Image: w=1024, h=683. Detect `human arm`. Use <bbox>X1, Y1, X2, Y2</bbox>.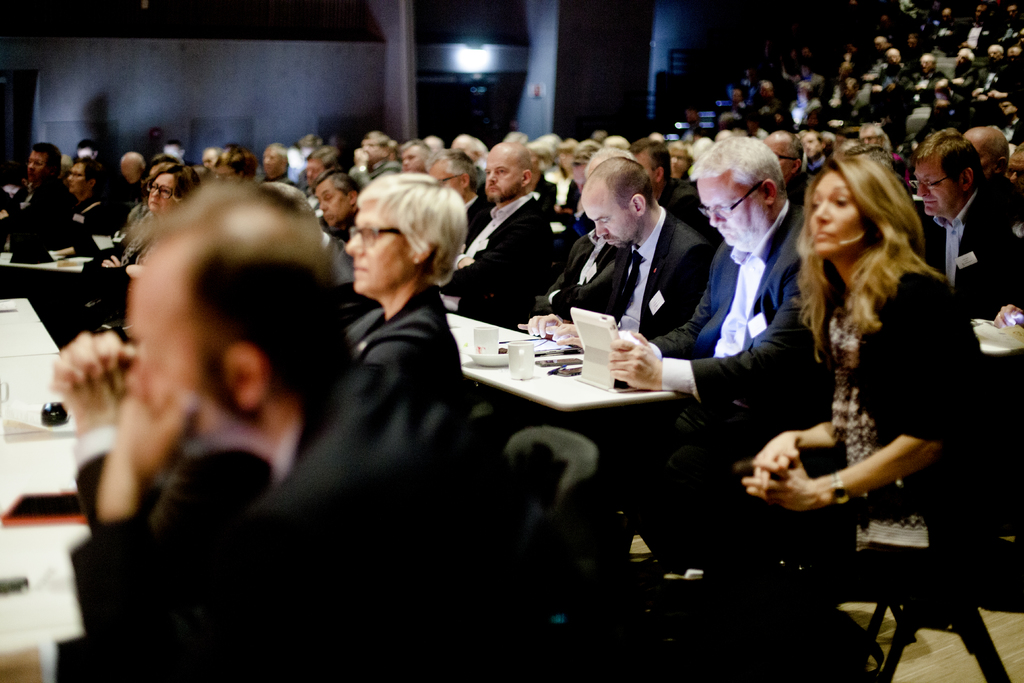
<bbox>451, 247, 476, 274</bbox>.
